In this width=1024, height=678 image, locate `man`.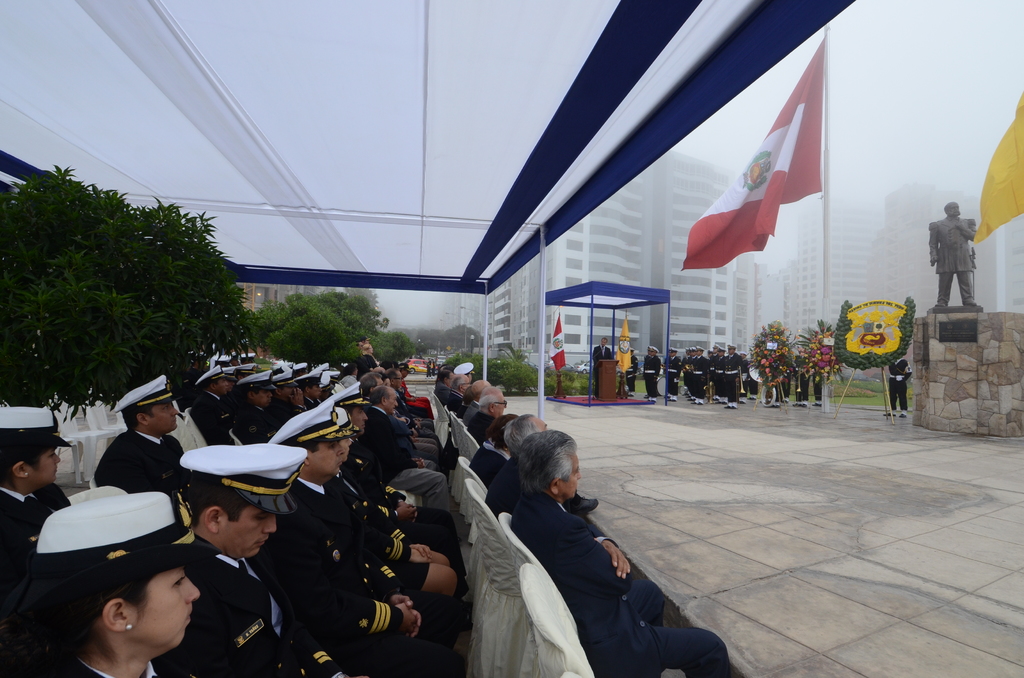
Bounding box: x1=881, y1=353, x2=916, y2=421.
